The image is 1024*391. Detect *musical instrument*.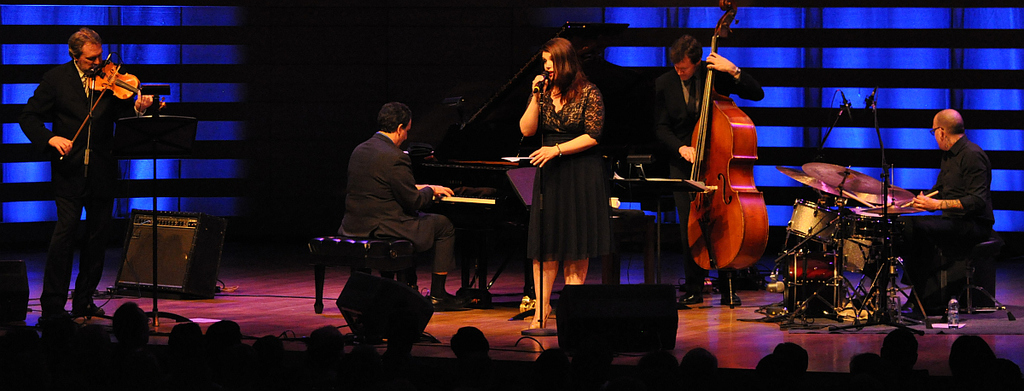
Detection: [781,196,858,247].
